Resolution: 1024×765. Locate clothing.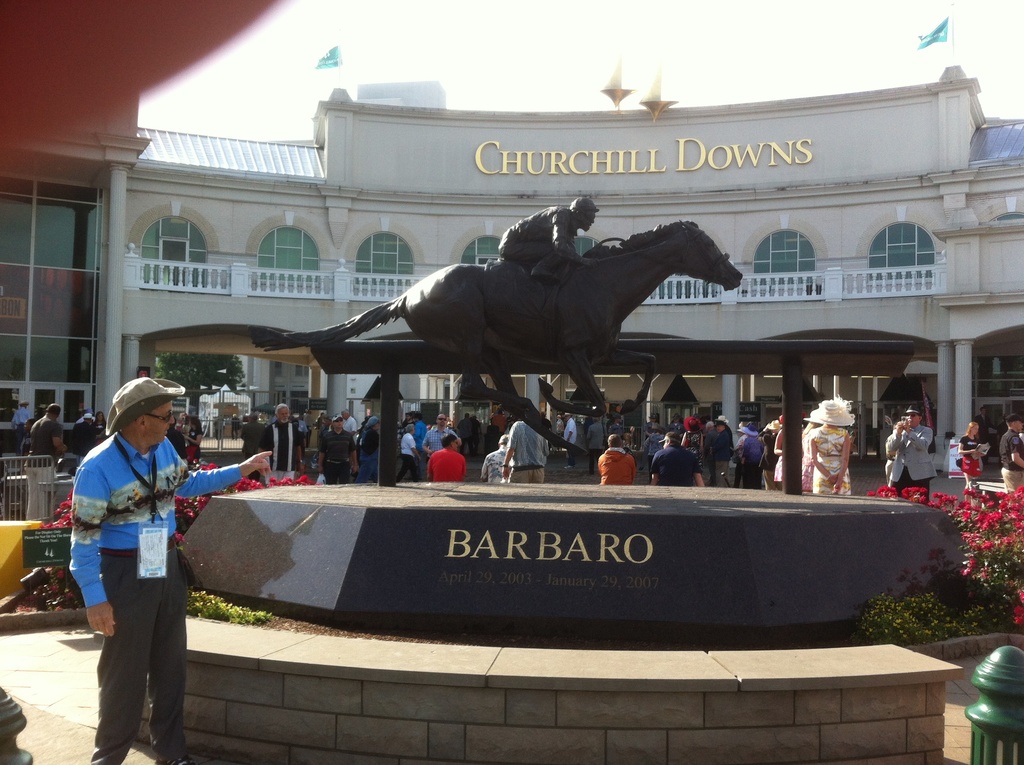
bbox(998, 434, 1023, 489).
